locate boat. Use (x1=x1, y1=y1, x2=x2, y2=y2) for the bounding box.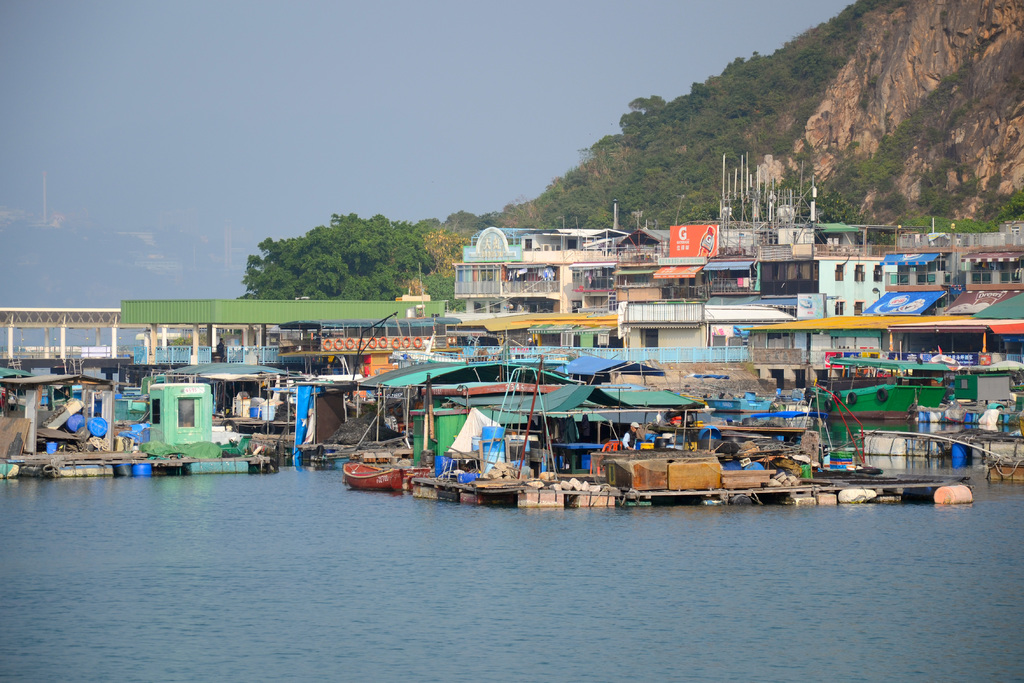
(x1=893, y1=362, x2=947, y2=416).
